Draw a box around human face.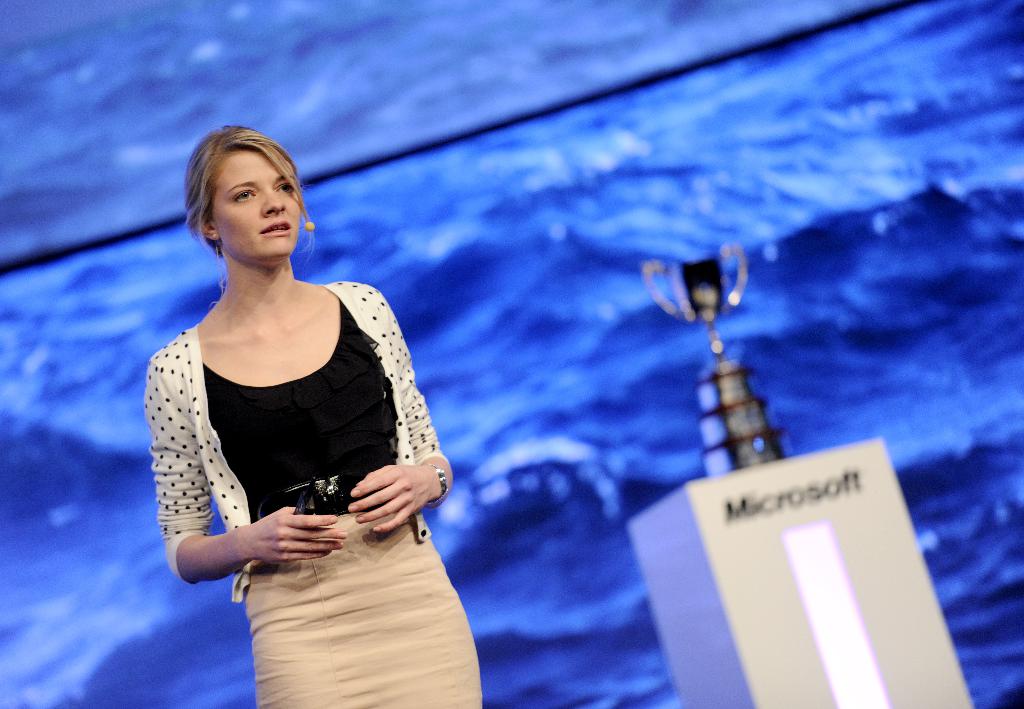
x1=216, y1=149, x2=303, y2=257.
